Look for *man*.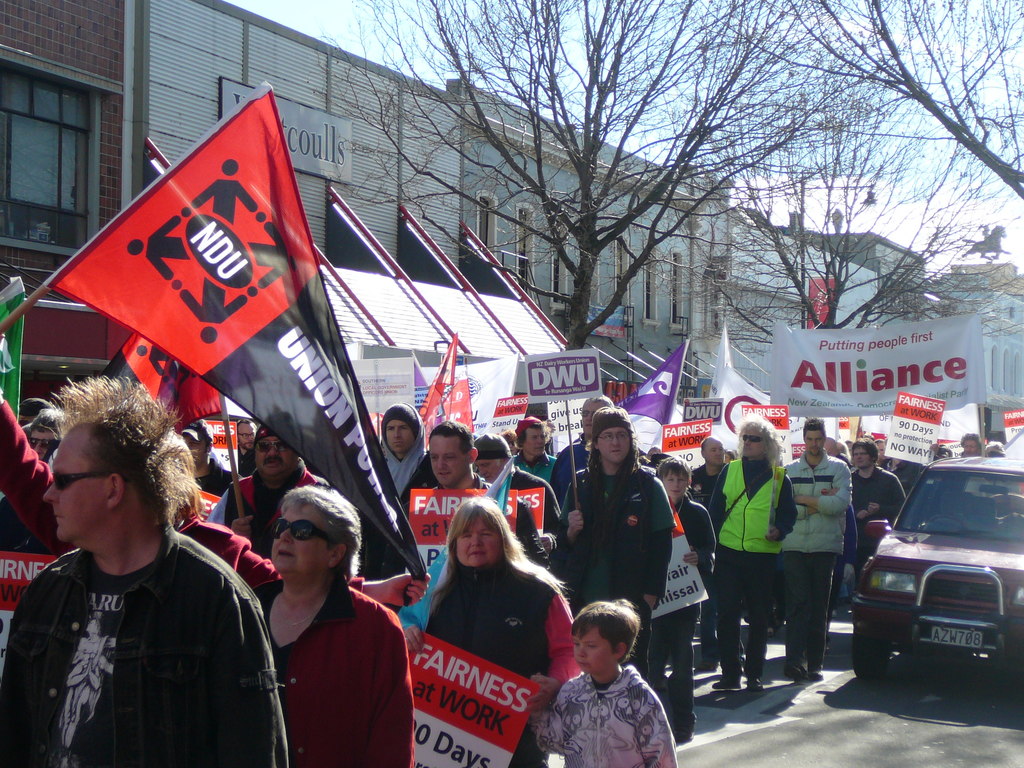
Found: {"left": 24, "top": 408, "right": 71, "bottom": 466}.
